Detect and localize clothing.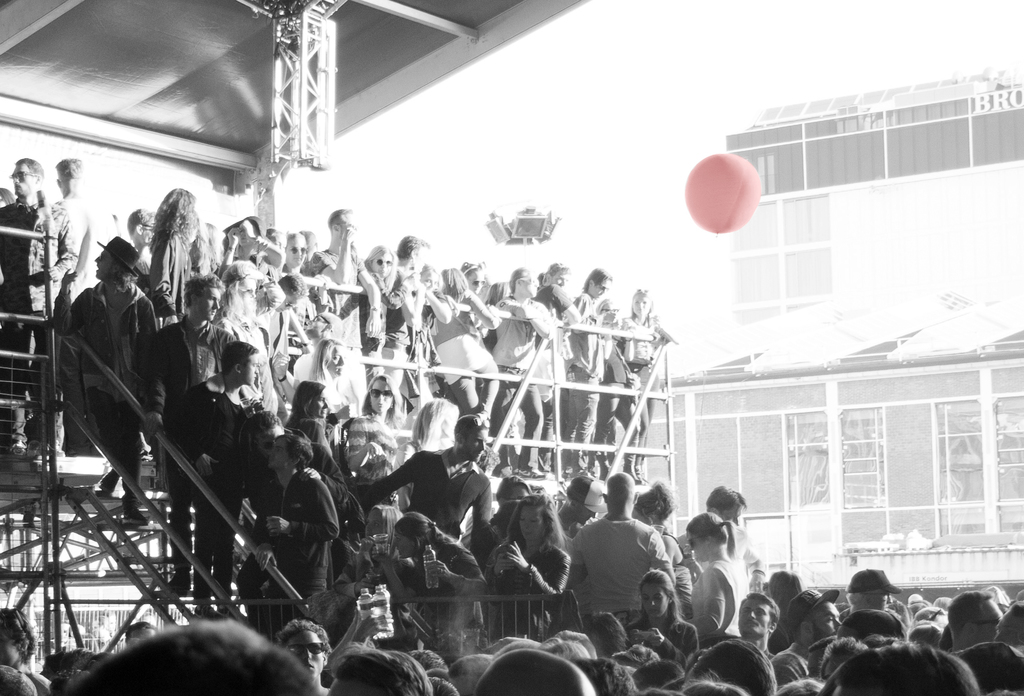
Localized at [x1=246, y1=280, x2=291, y2=350].
